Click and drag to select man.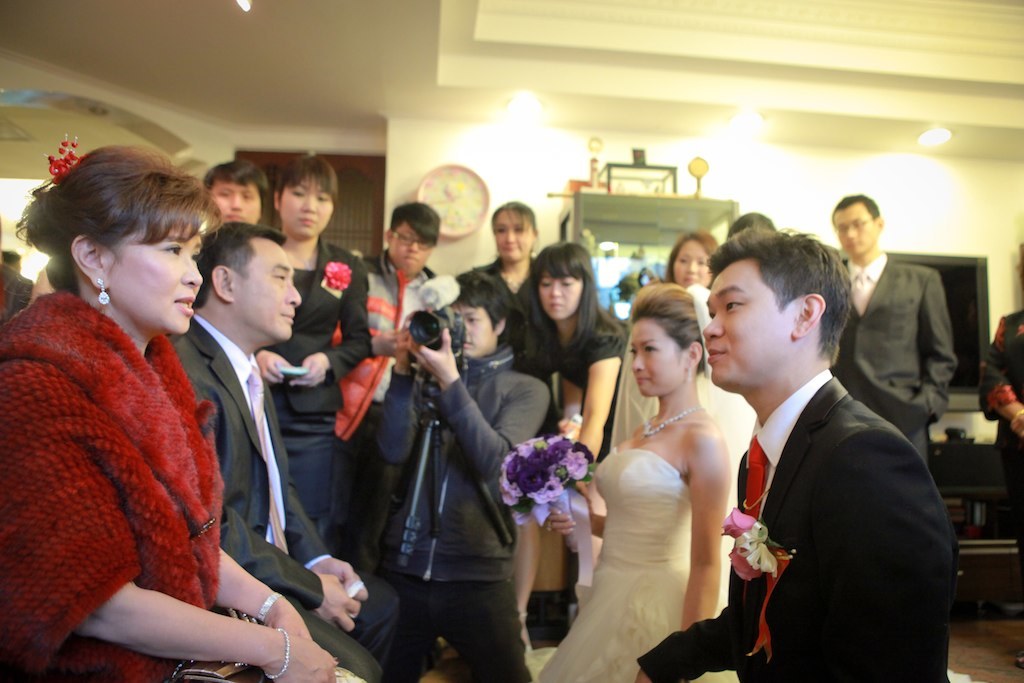
Selection: <bbox>182, 217, 385, 672</bbox>.
